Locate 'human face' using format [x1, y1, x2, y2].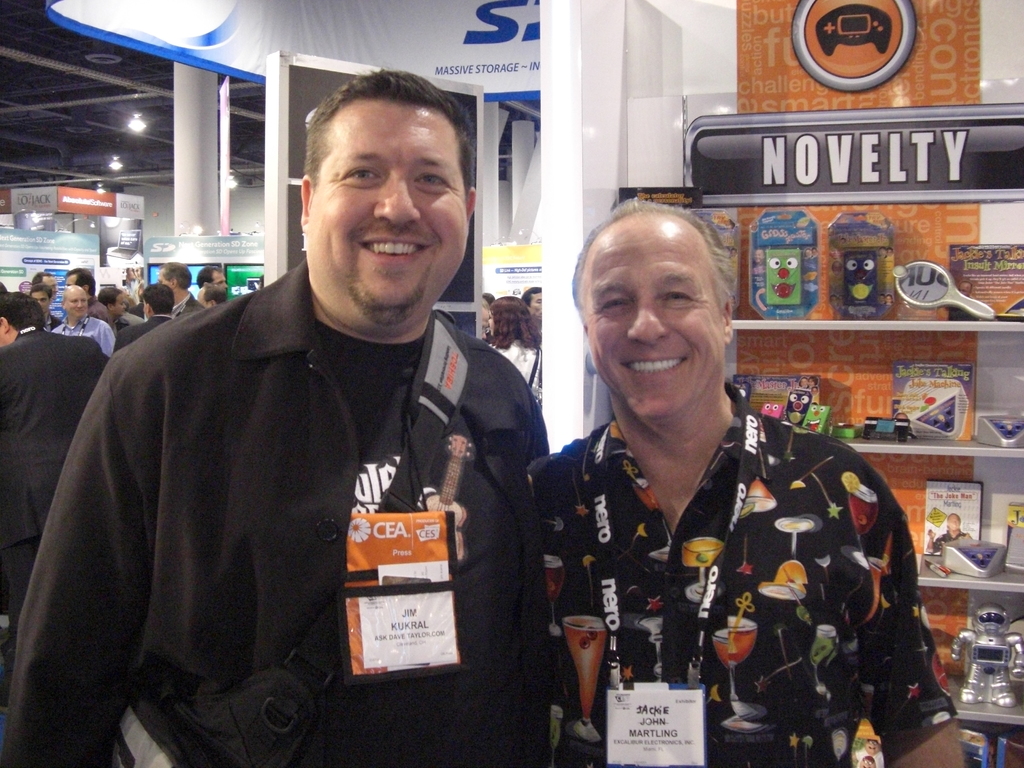
[526, 291, 546, 321].
